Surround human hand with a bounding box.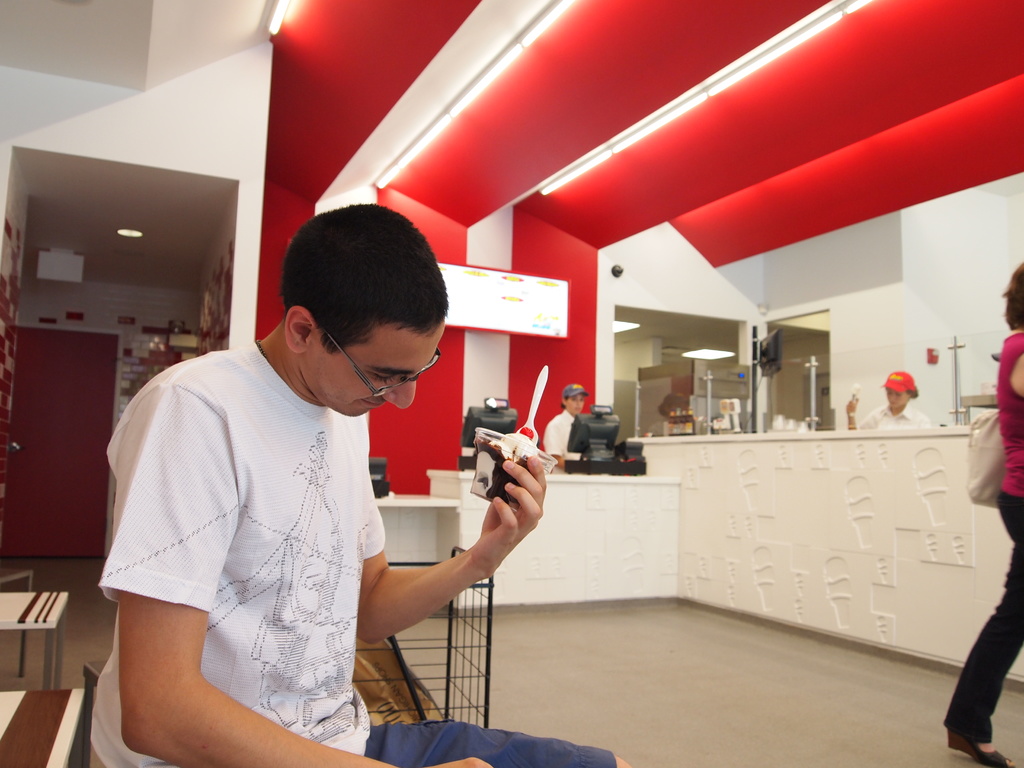
(469,444,559,560).
